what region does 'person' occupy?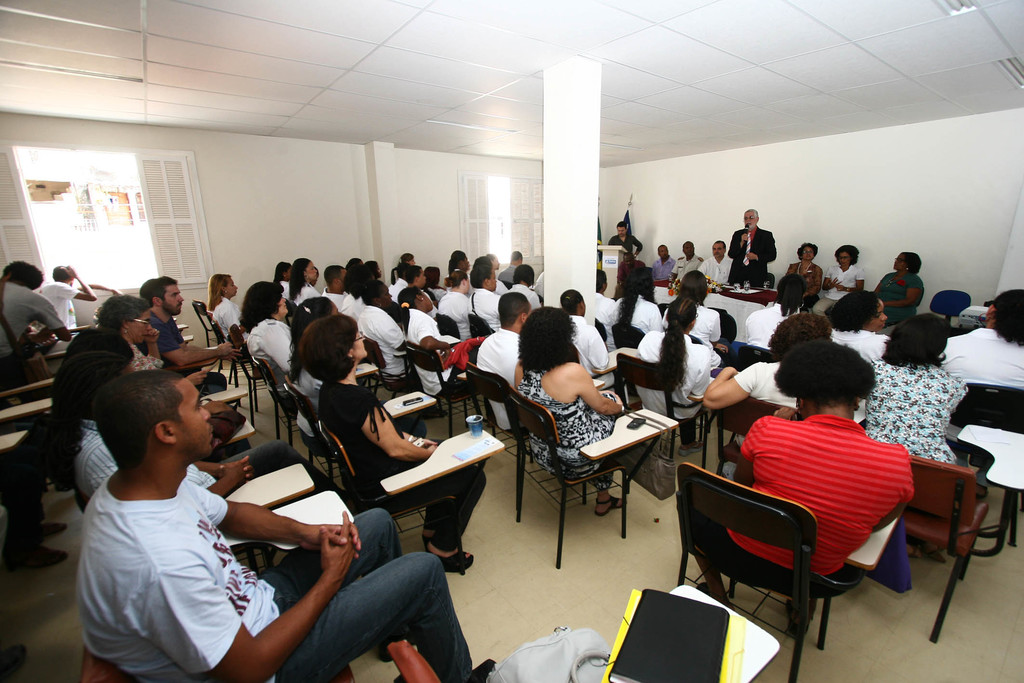
(947,289,1023,391).
